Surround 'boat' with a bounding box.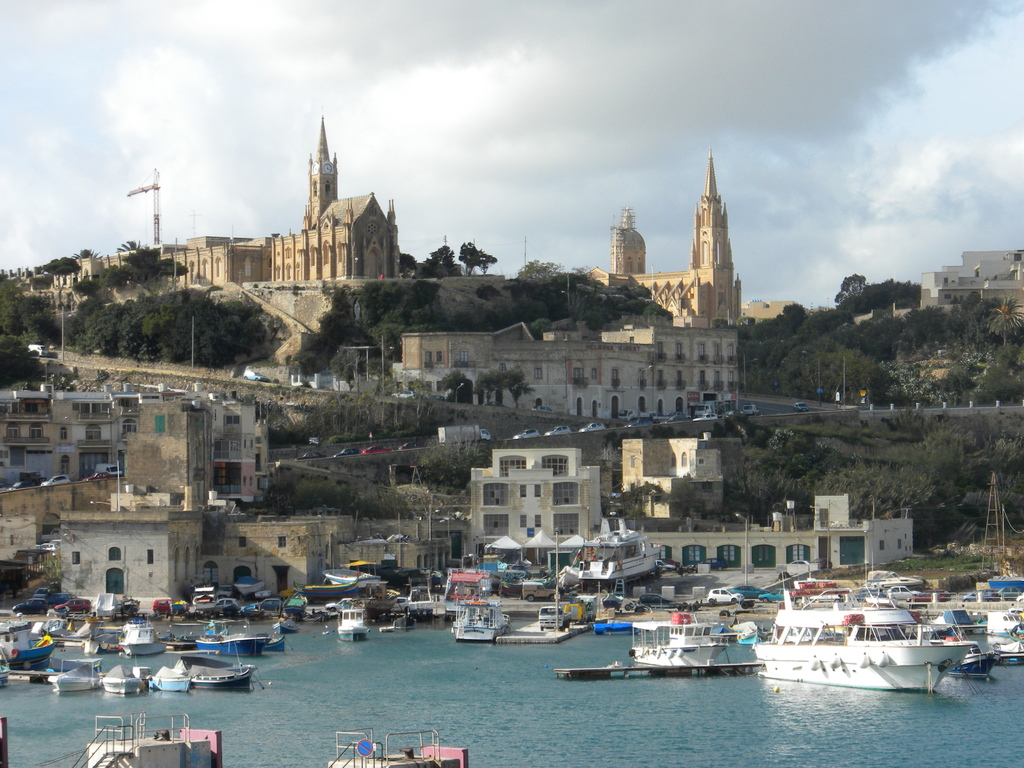
<region>49, 658, 103, 696</region>.
